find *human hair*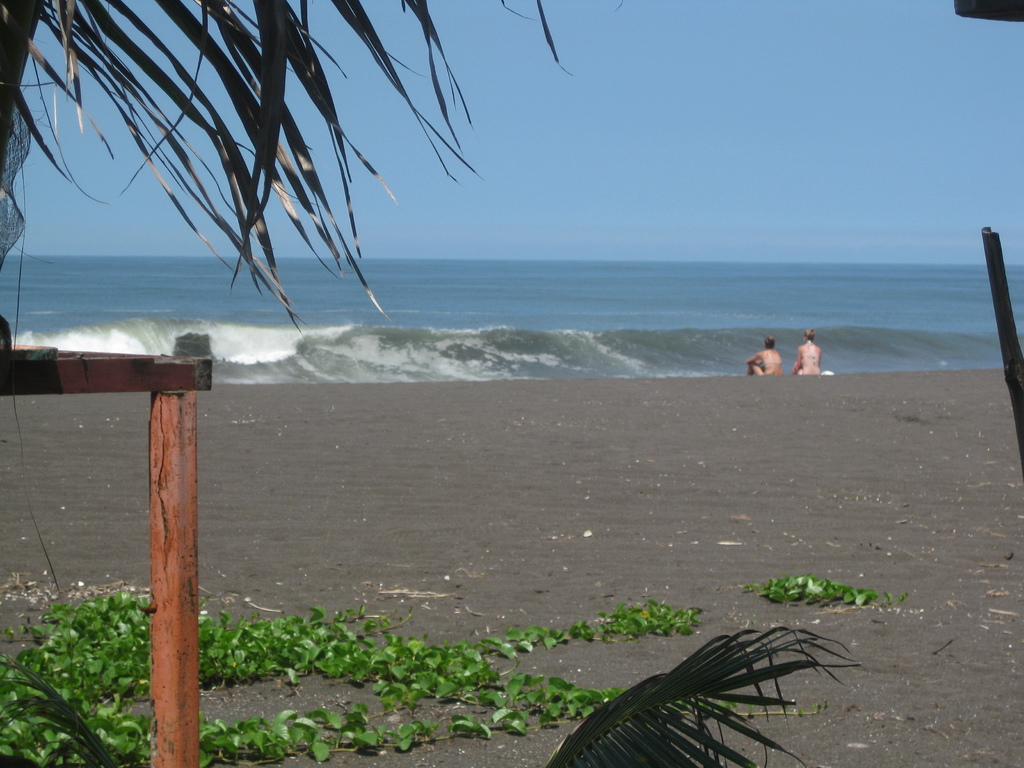
767, 334, 772, 345
